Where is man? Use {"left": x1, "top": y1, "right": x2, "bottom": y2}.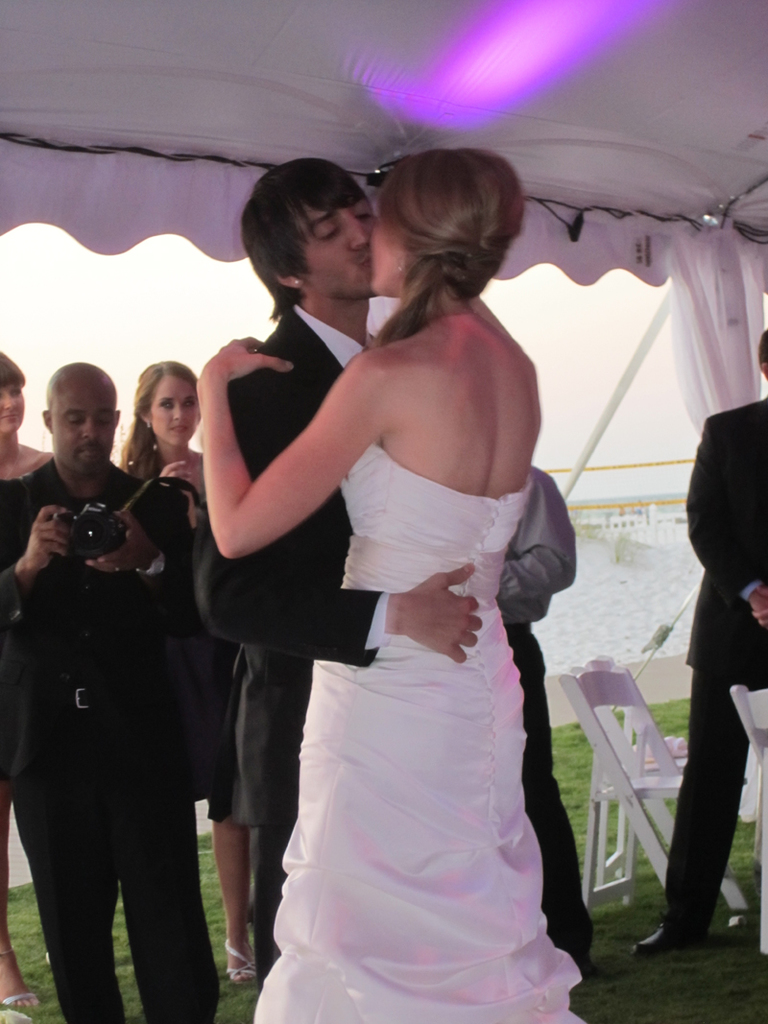
{"left": 17, "top": 349, "right": 229, "bottom": 1023}.
